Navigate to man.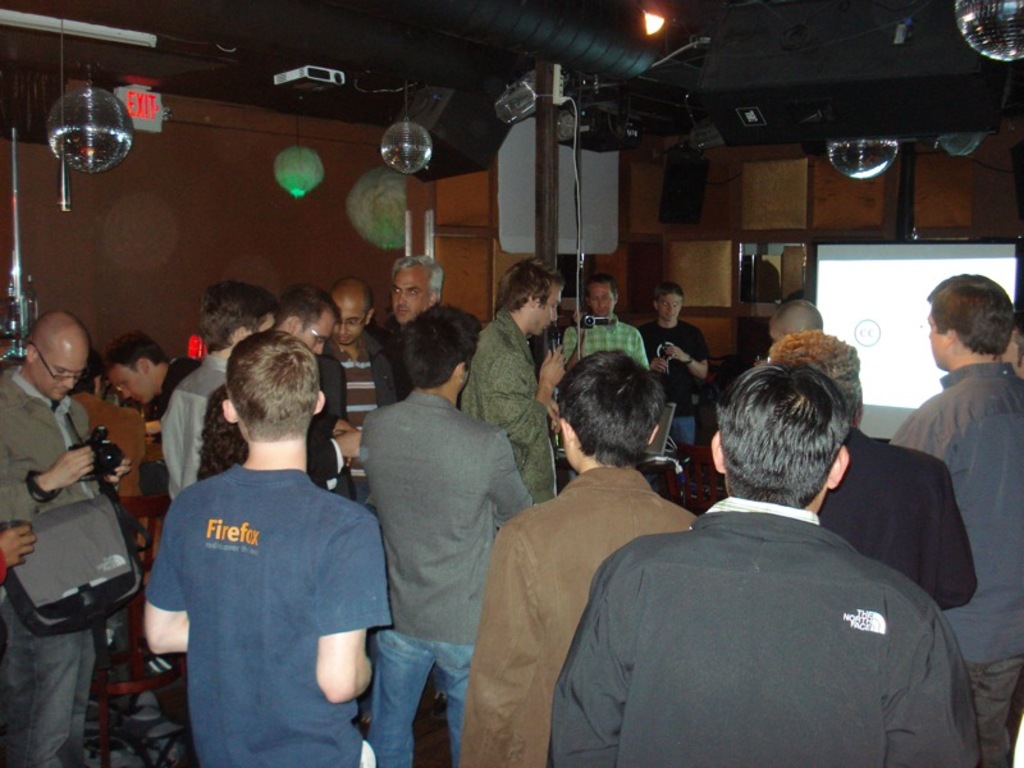
Navigation target: bbox=[324, 289, 390, 426].
